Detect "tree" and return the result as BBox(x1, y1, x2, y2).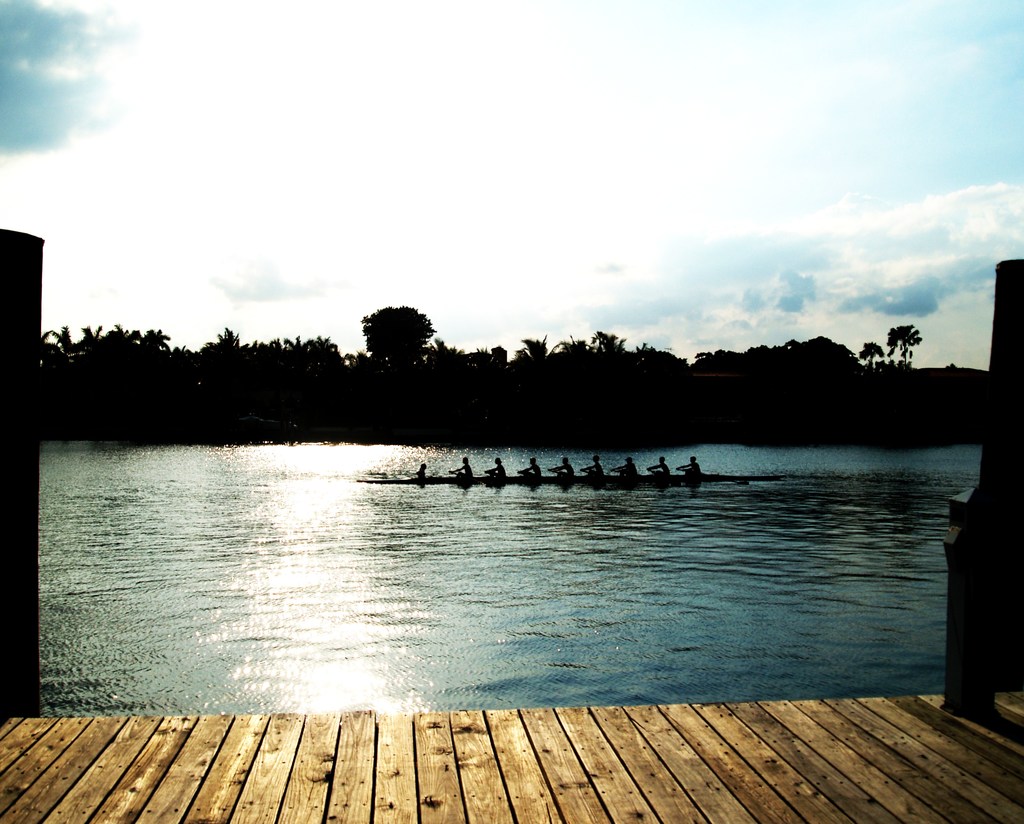
BBox(344, 283, 442, 381).
